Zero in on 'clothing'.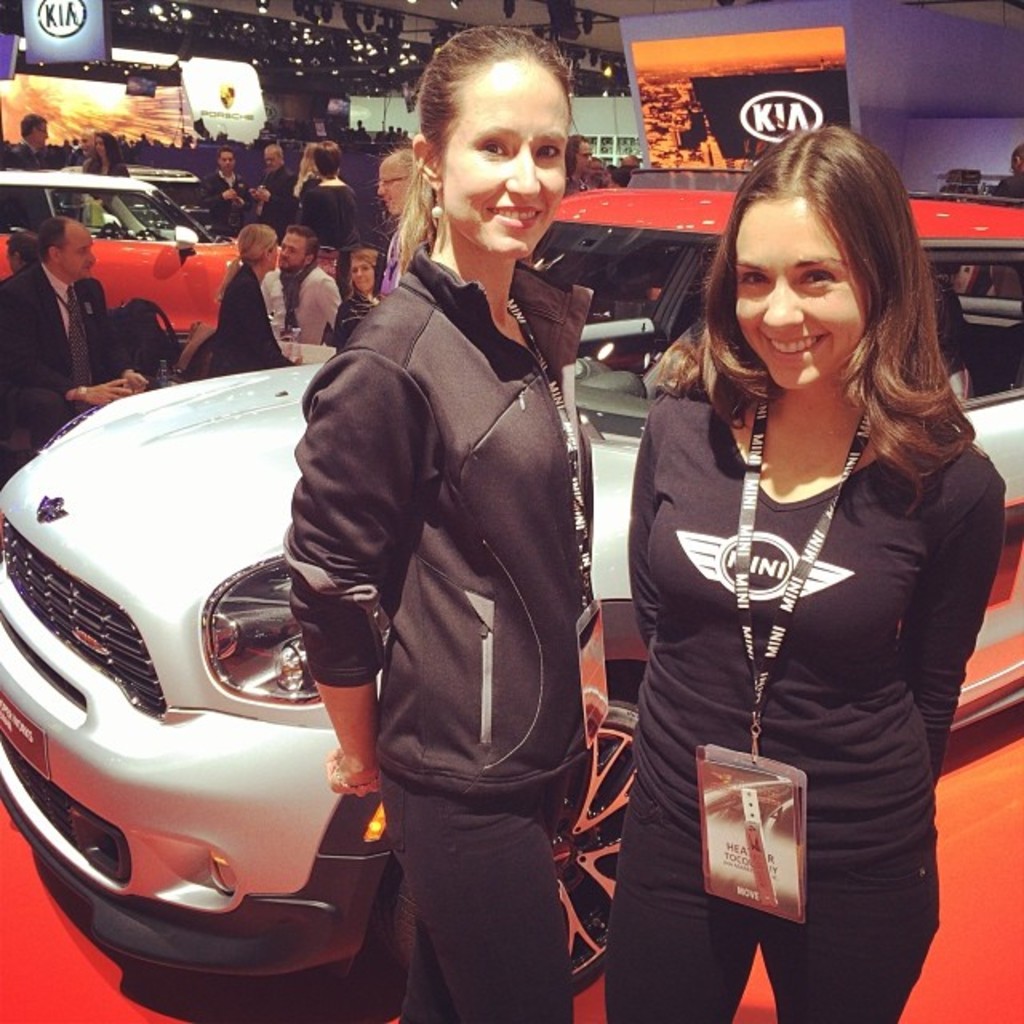
Zeroed in: <box>632,446,984,1022</box>.
